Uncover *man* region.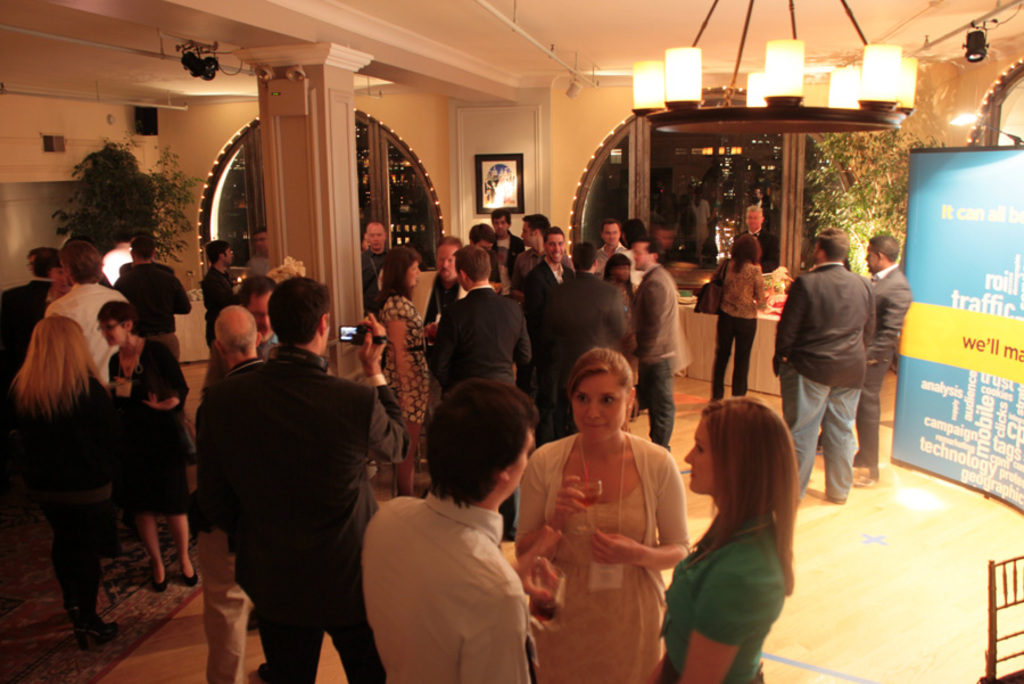
Uncovered: <box>536,239,634,437</box>.
